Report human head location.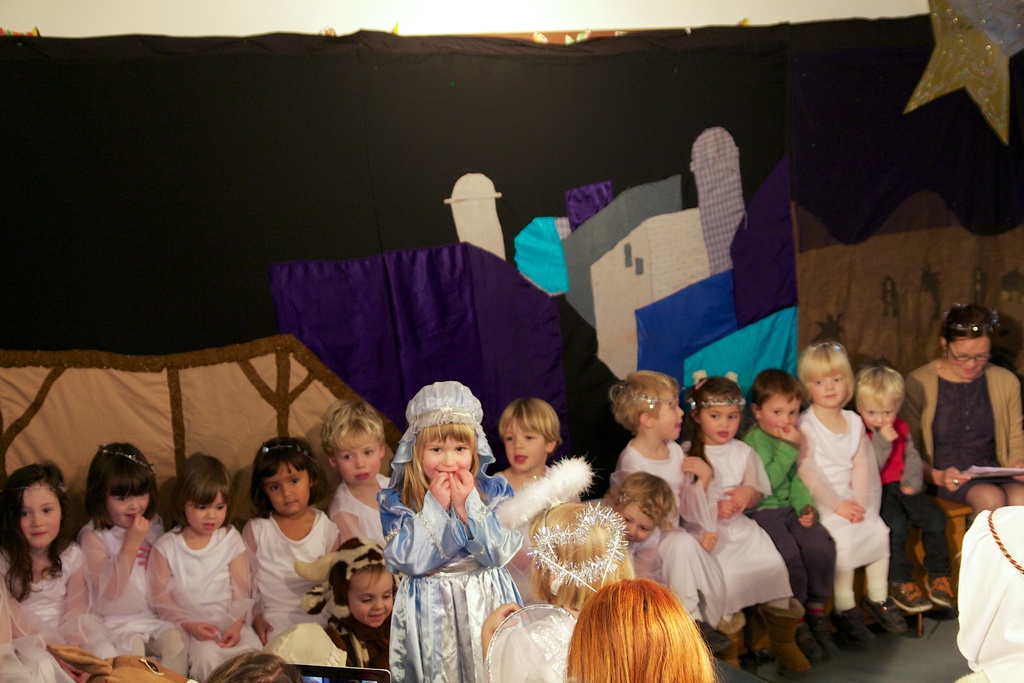
Report: [797,340,855,409].
